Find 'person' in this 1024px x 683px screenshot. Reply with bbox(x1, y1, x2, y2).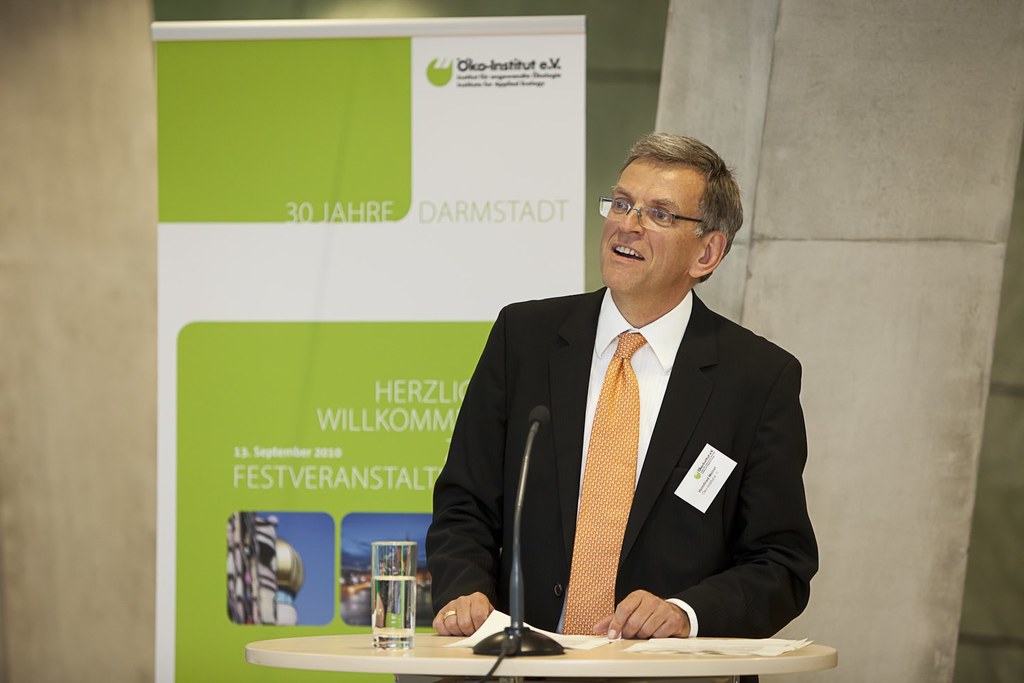
bbox(421, 132, 822, 643).
